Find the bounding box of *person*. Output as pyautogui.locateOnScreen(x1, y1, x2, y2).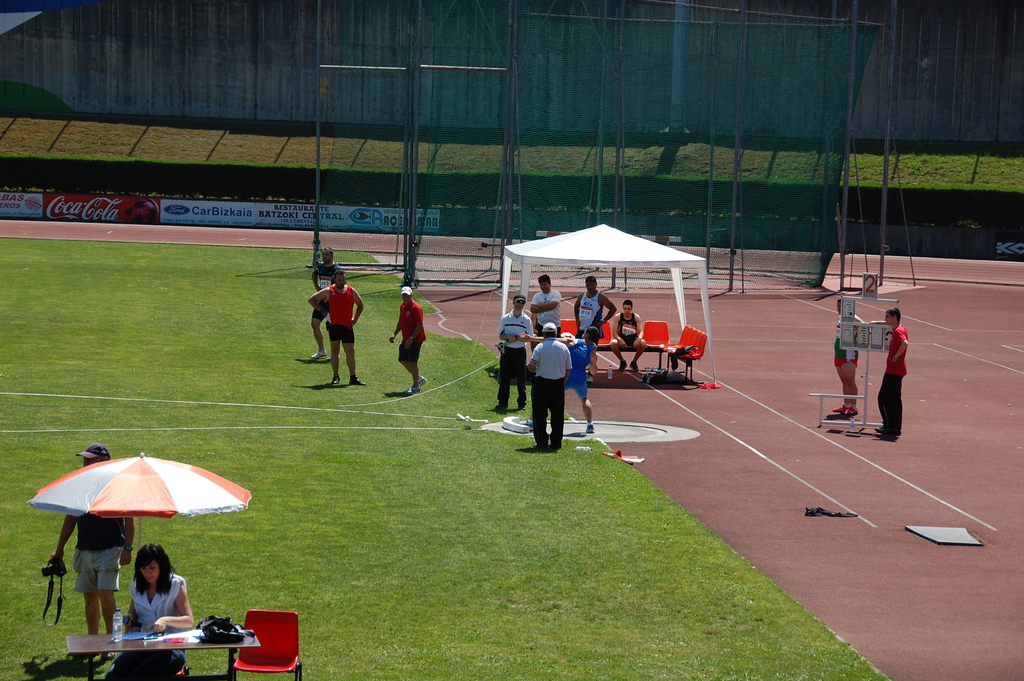
pyautogui.locateOnScreen(120, 545, 191, 680).
